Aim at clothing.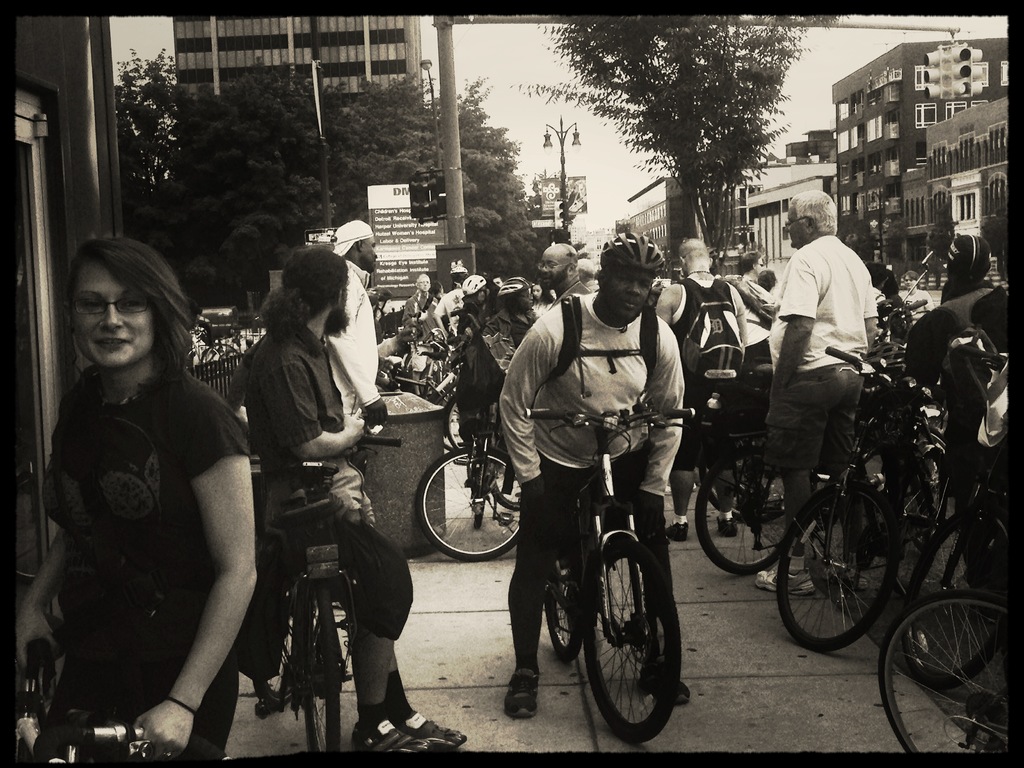
Aimed at BBox(902, 281, 993, 575).
